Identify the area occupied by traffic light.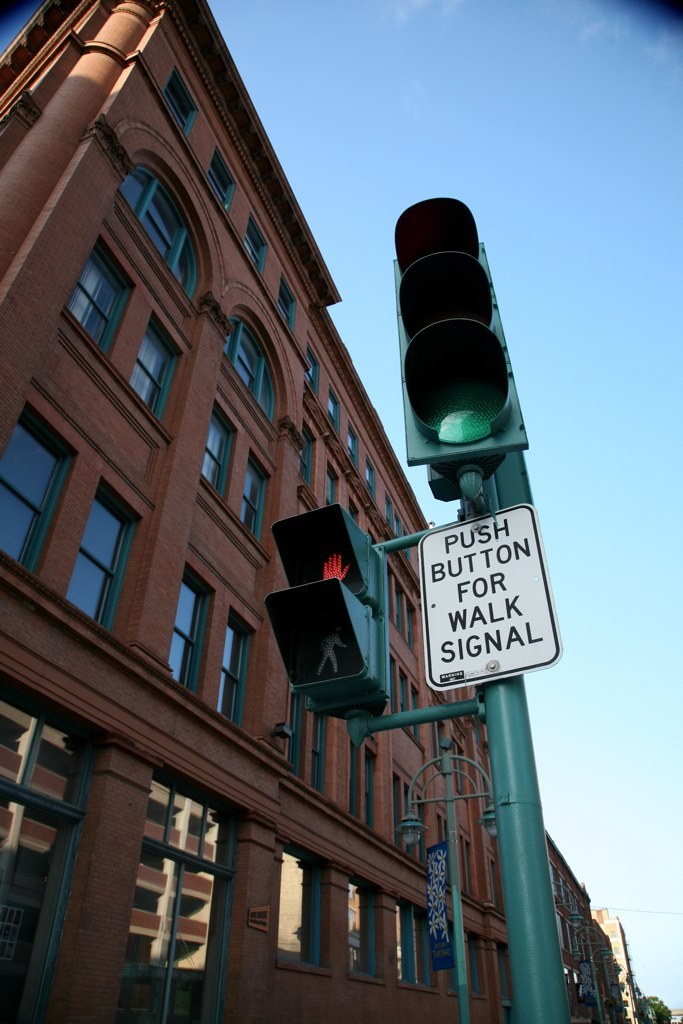
Area: pyautogui.locateOnScreen(391, 196, 531, 501).
